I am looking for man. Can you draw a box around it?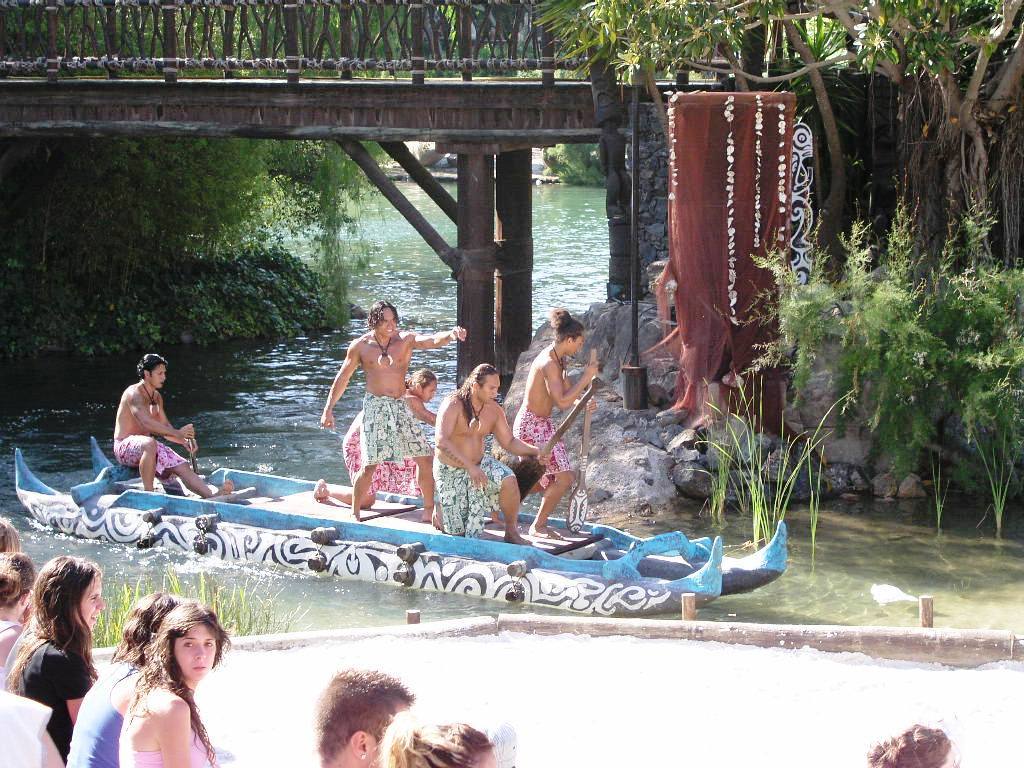
Sure, the bounding box is 311, 364, 439, 508.
